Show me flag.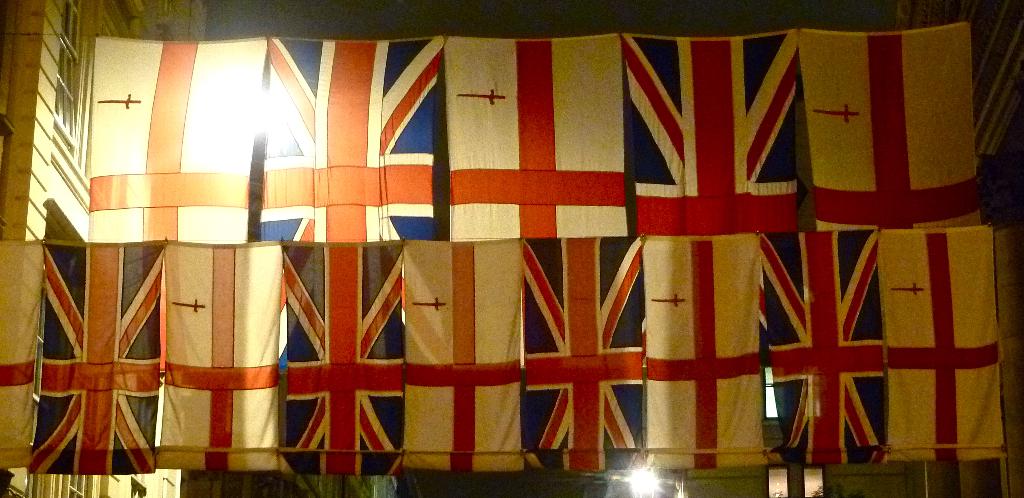
flag is here: (801, 20, 987, 229).
